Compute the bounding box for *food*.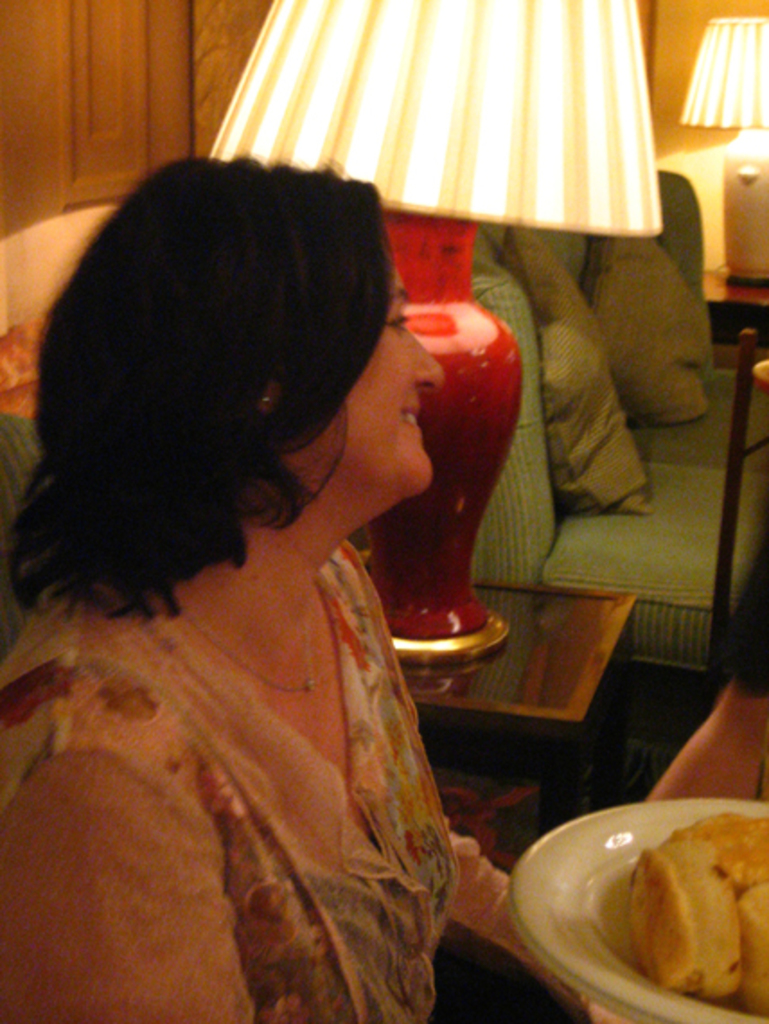
(656, 816, 767, 907).
